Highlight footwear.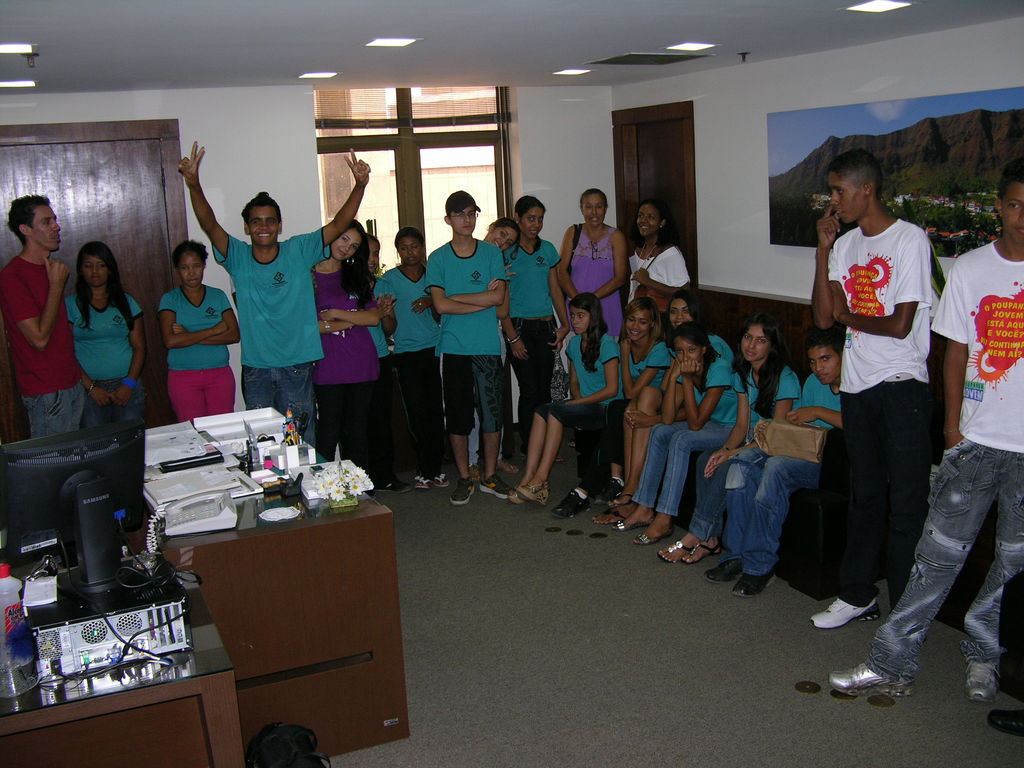
Highlighted region: bbox=(591, 508, 622, 529).
